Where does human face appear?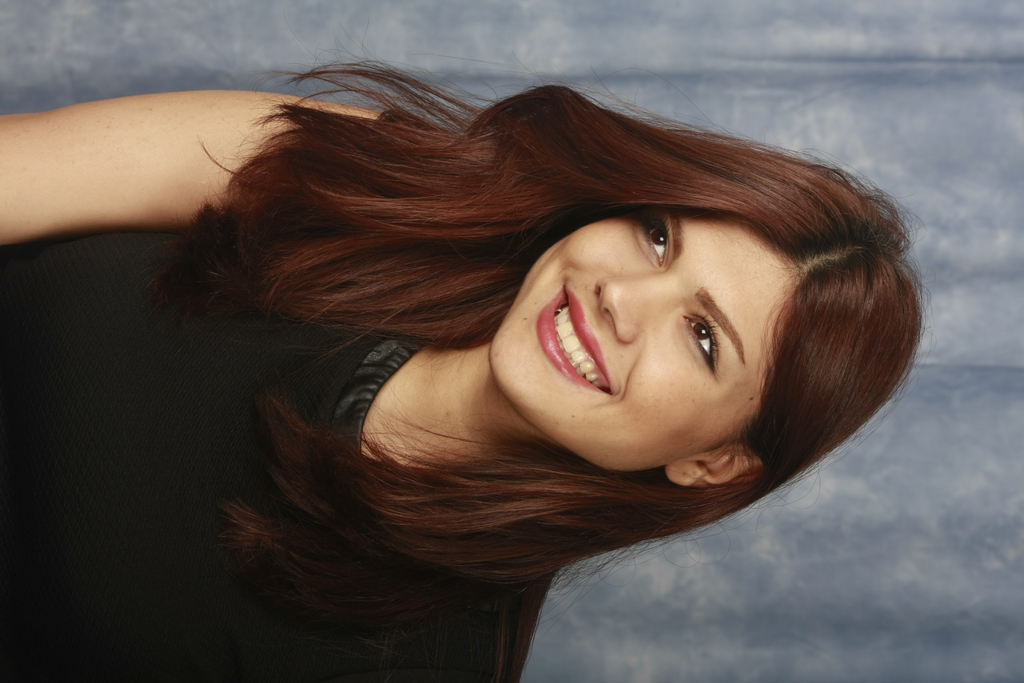
Appears at (x1=488, y1=204, x2=795, y2=472).
